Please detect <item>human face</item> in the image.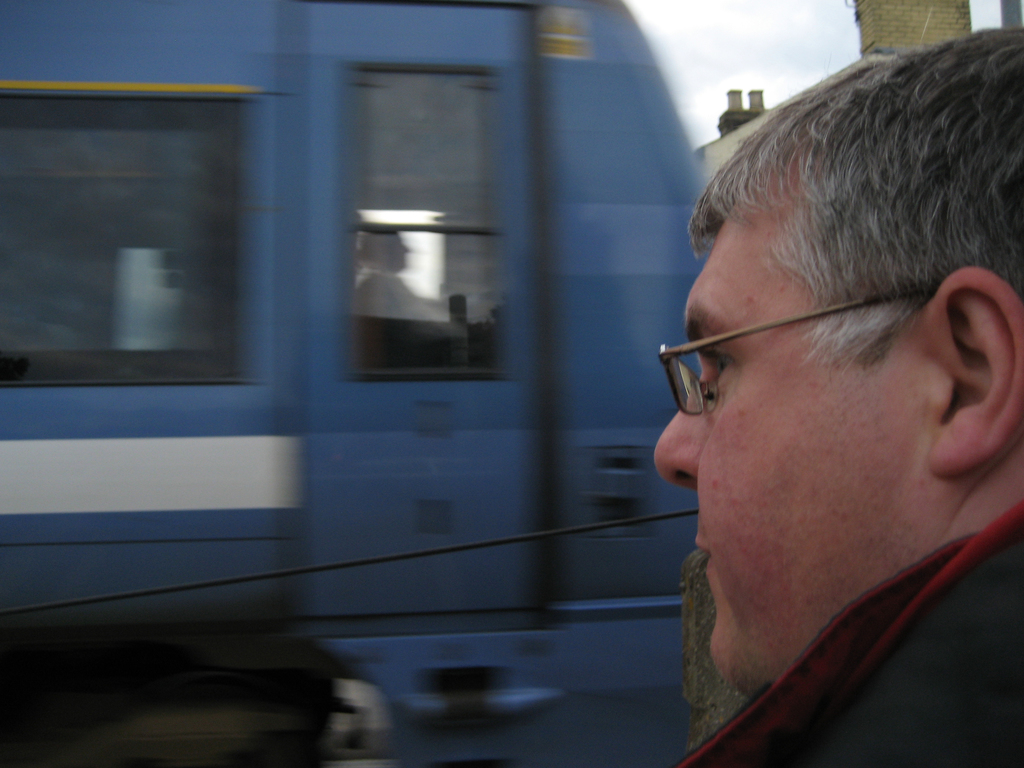
(652, 218, 929, 698).
